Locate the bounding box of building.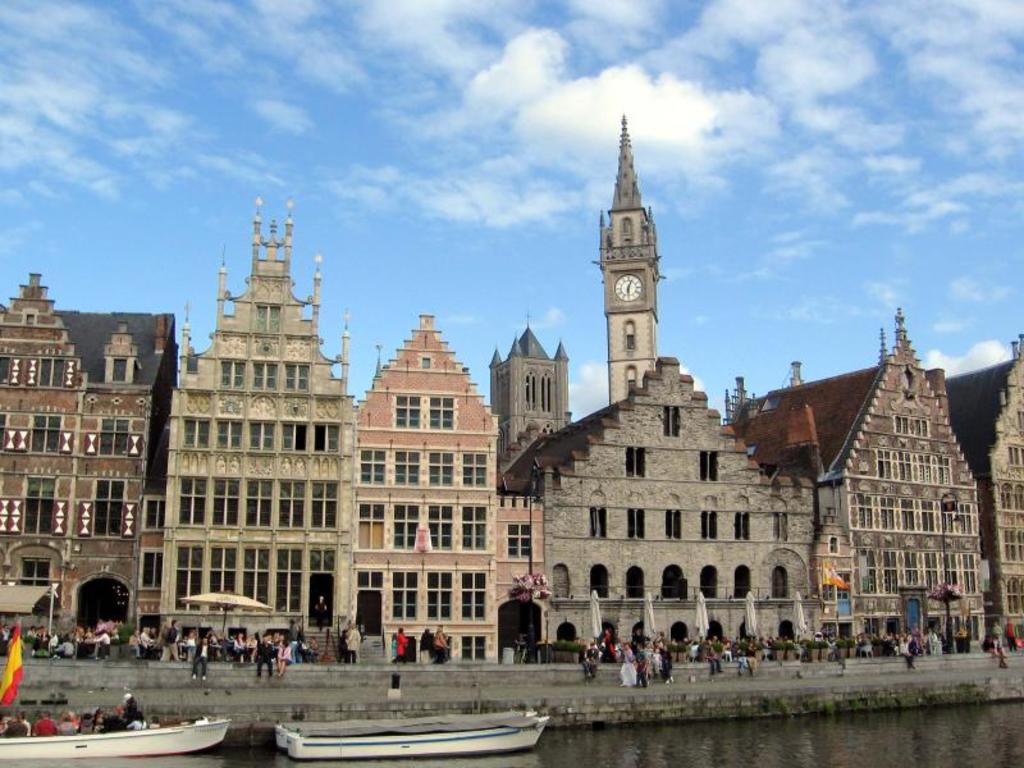
Bounding box: x1=500, y1=356, x2=814, y2=643.
